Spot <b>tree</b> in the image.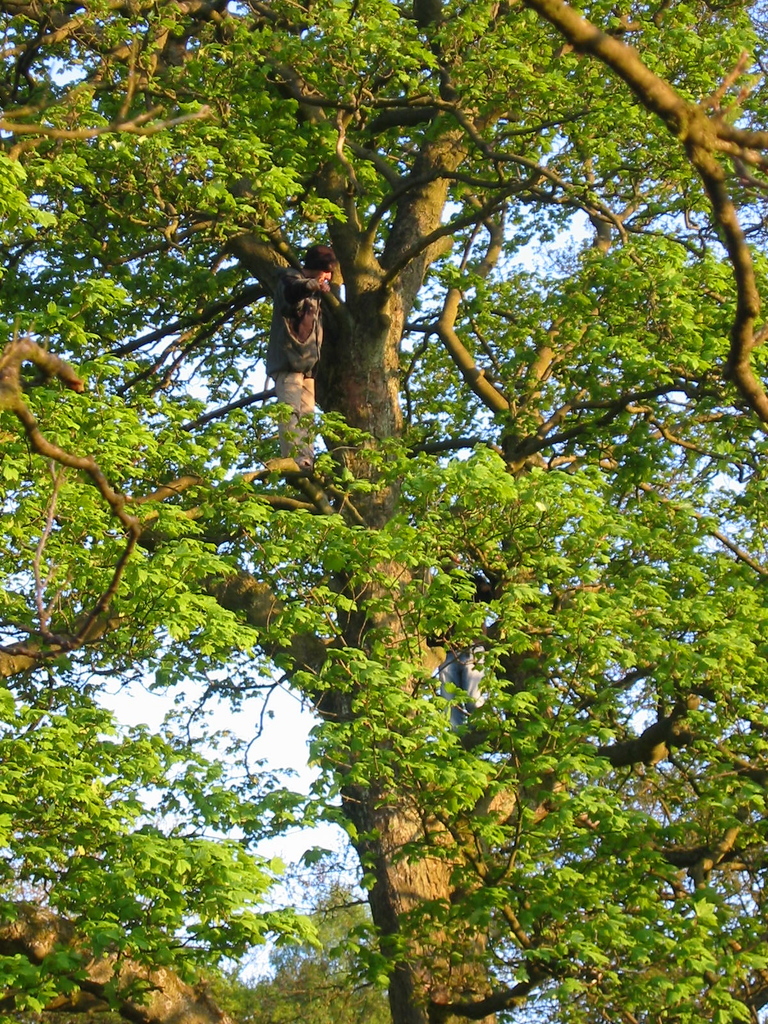
<b>tree</b> found at bbox=[241, 888, 387, 1023].
